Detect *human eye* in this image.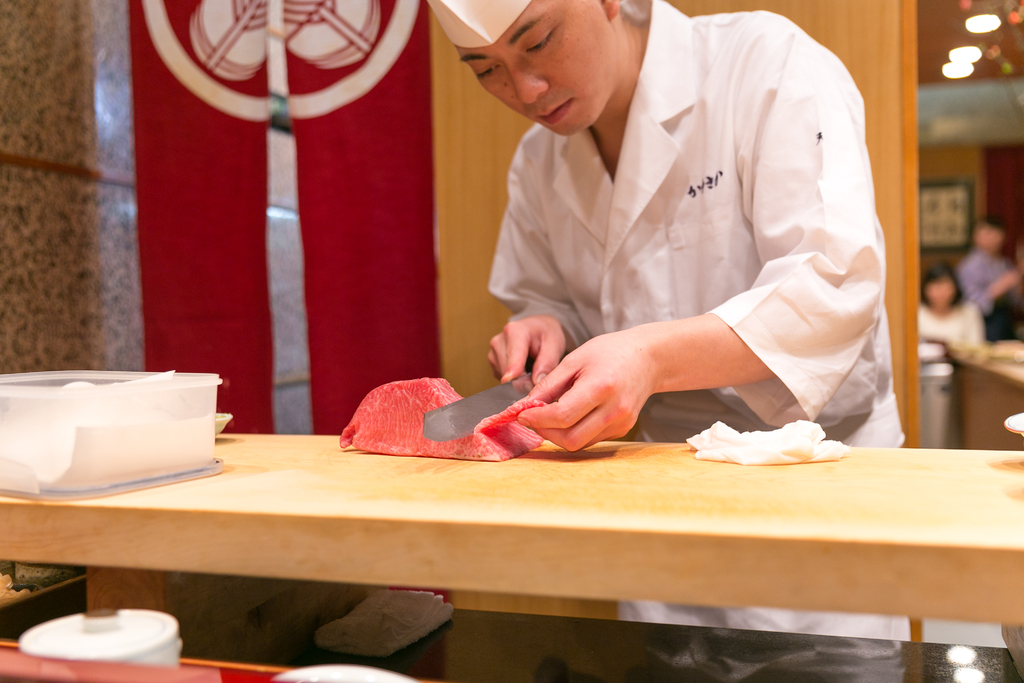
Detection: region(520, 18, 560, 53).
